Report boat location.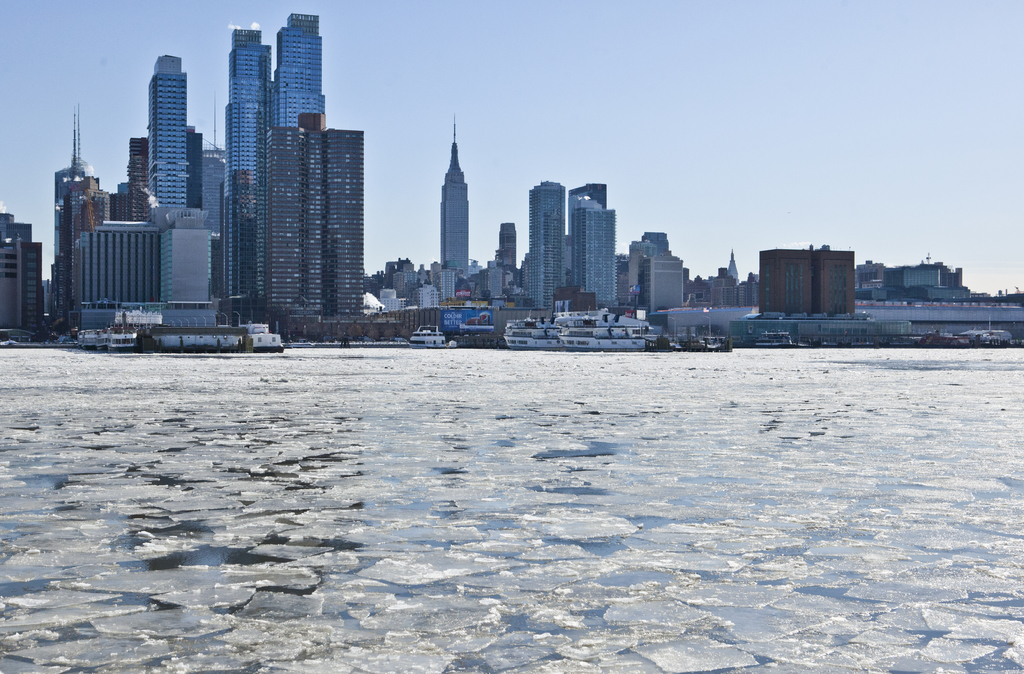
Report: [x1=496, y1=304, x2=646, y2=353].
